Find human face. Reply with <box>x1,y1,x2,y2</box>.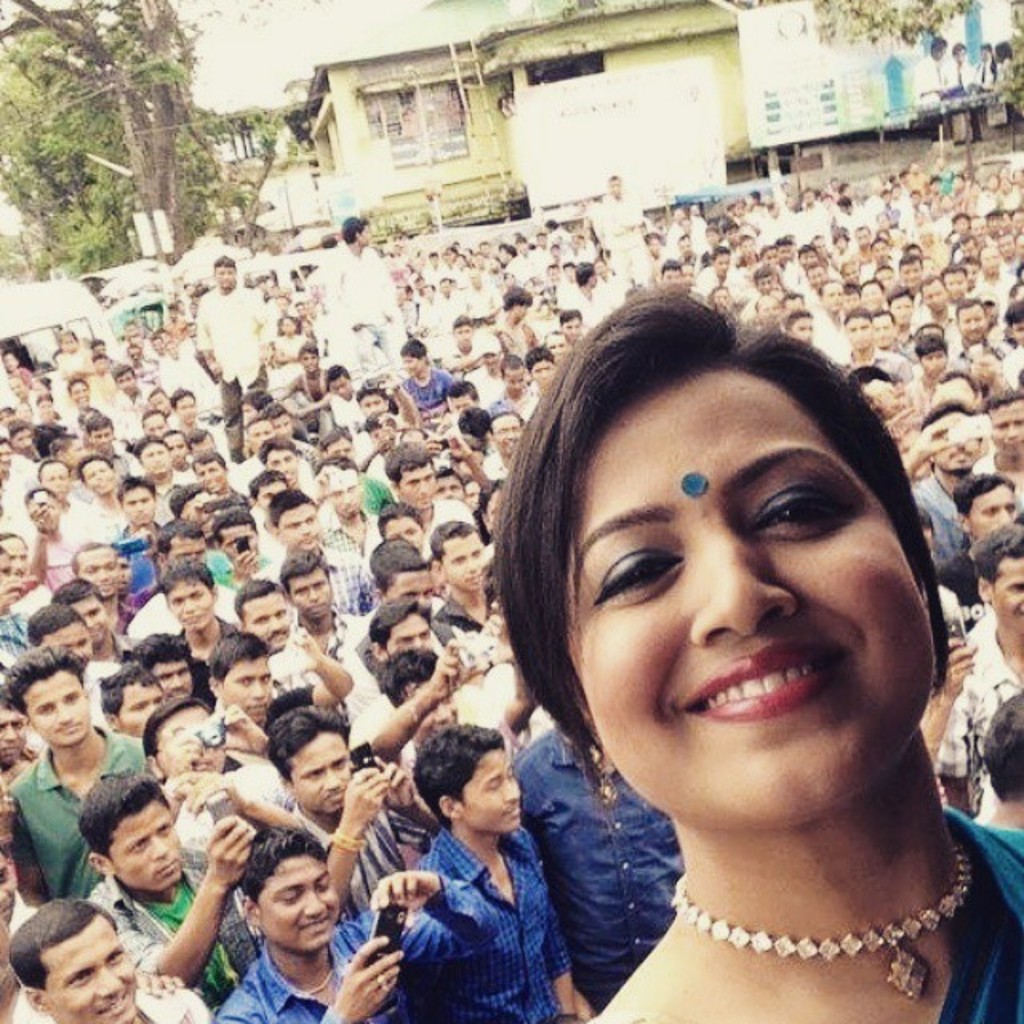
<box>358,394,386,418</box>.
